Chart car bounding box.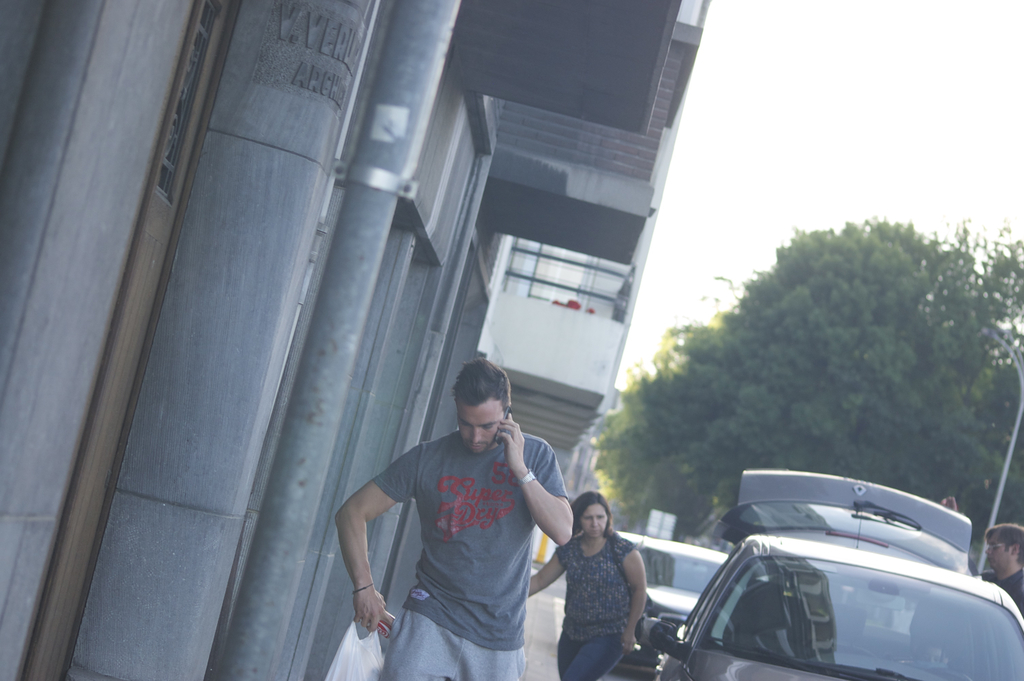
Charted: (611, 530, 740, 674).
